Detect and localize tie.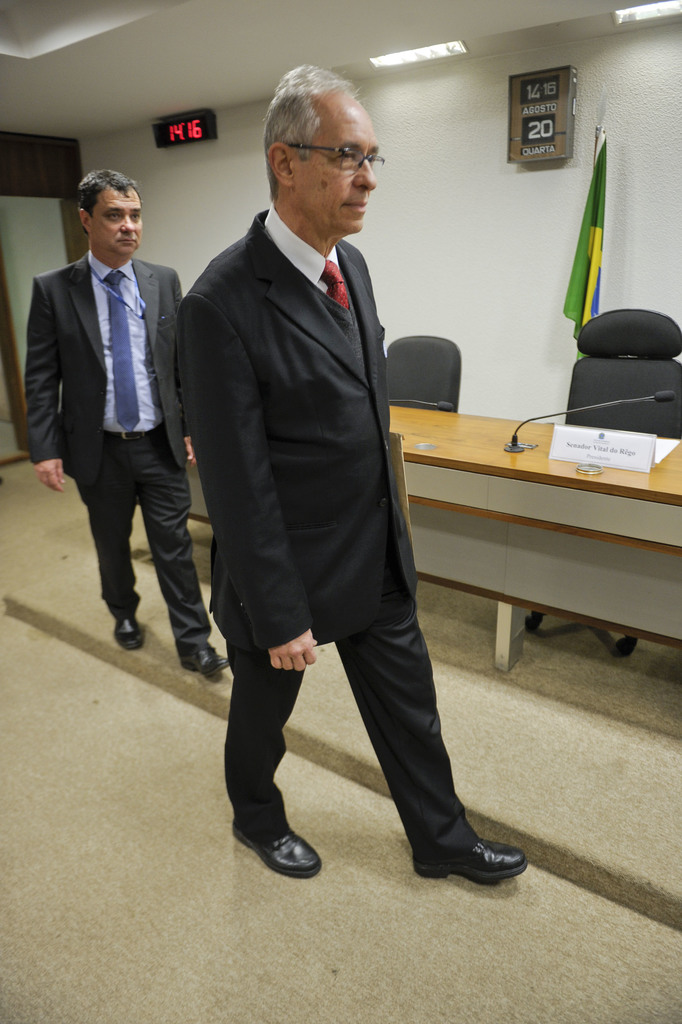
Localized at (left=321, top=251, right=348, bottom=309).
